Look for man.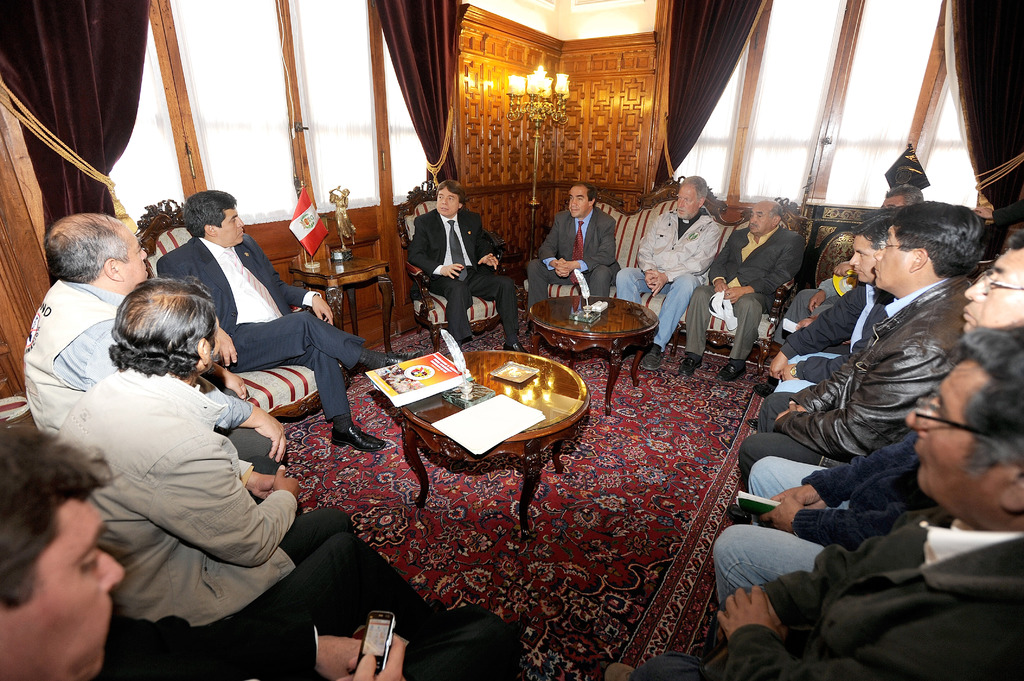
Found: bbox=(8, 230, 244, 446).
